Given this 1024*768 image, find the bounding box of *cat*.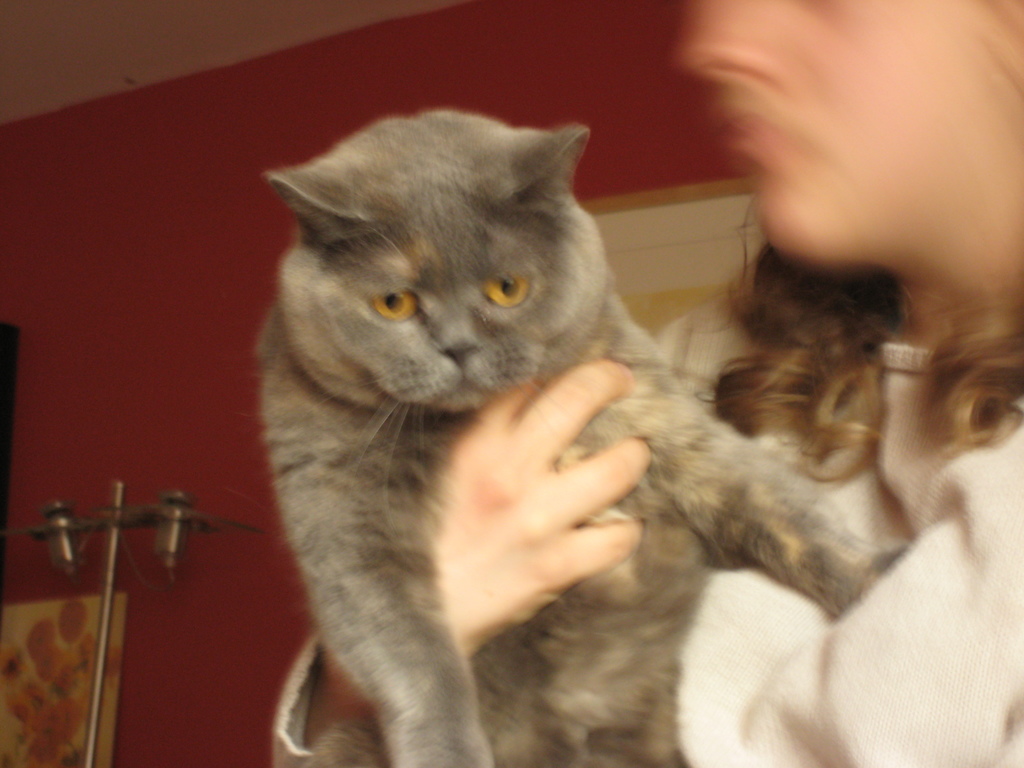
250:99:902:767.
